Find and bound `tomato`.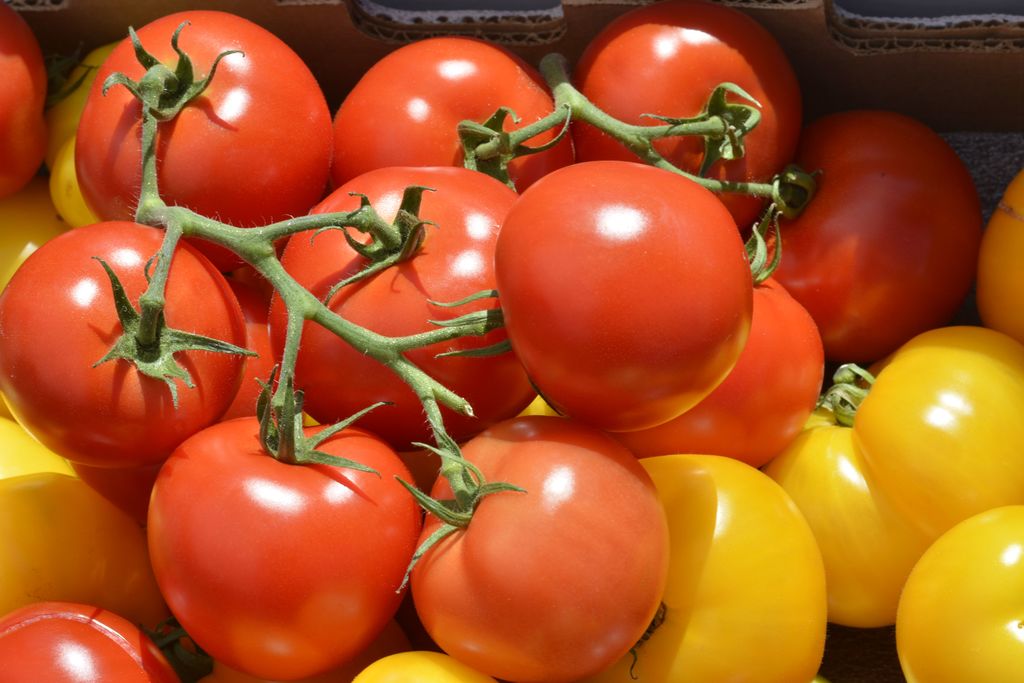
Bound: 346 648 508 682.
